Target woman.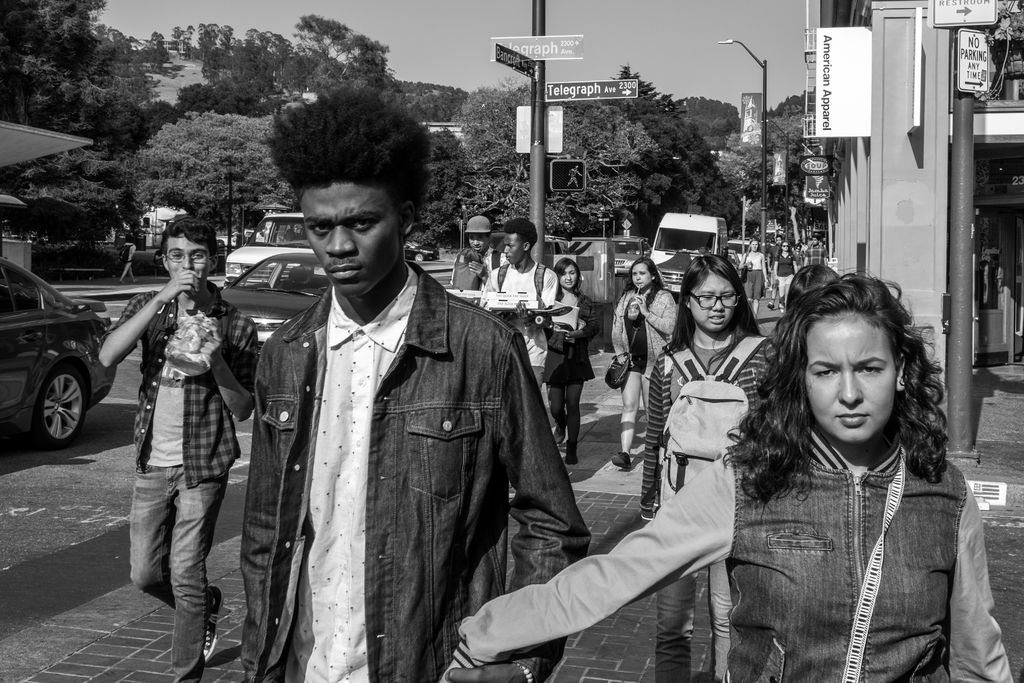
Target region: box(611, 261, 679, 463).
